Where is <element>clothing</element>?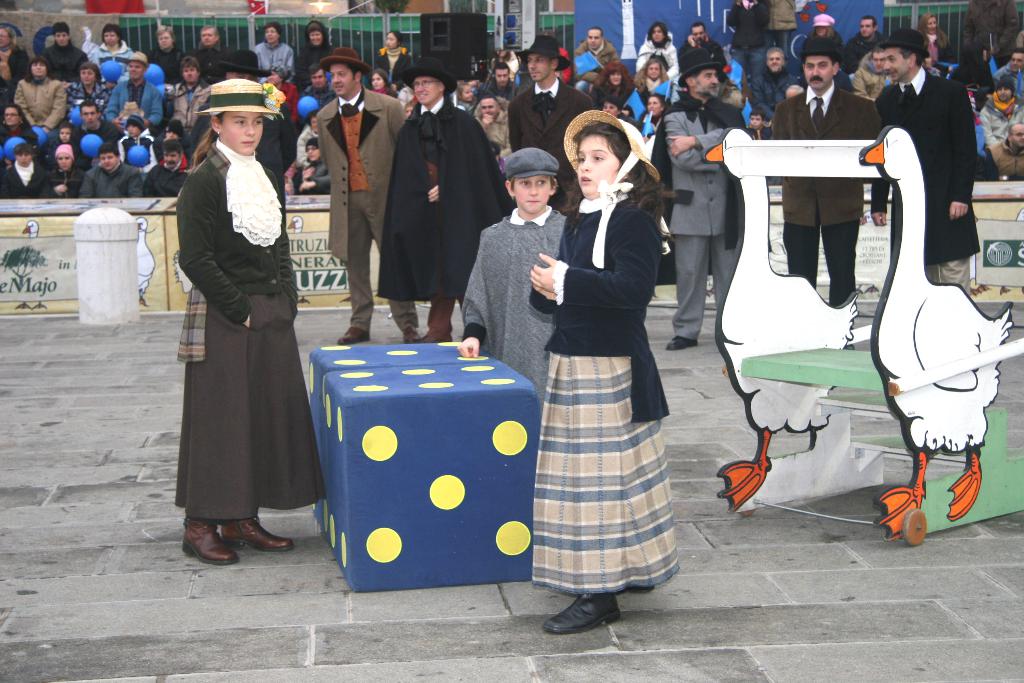
[left=378, top=106, right=508, bottom=339].
